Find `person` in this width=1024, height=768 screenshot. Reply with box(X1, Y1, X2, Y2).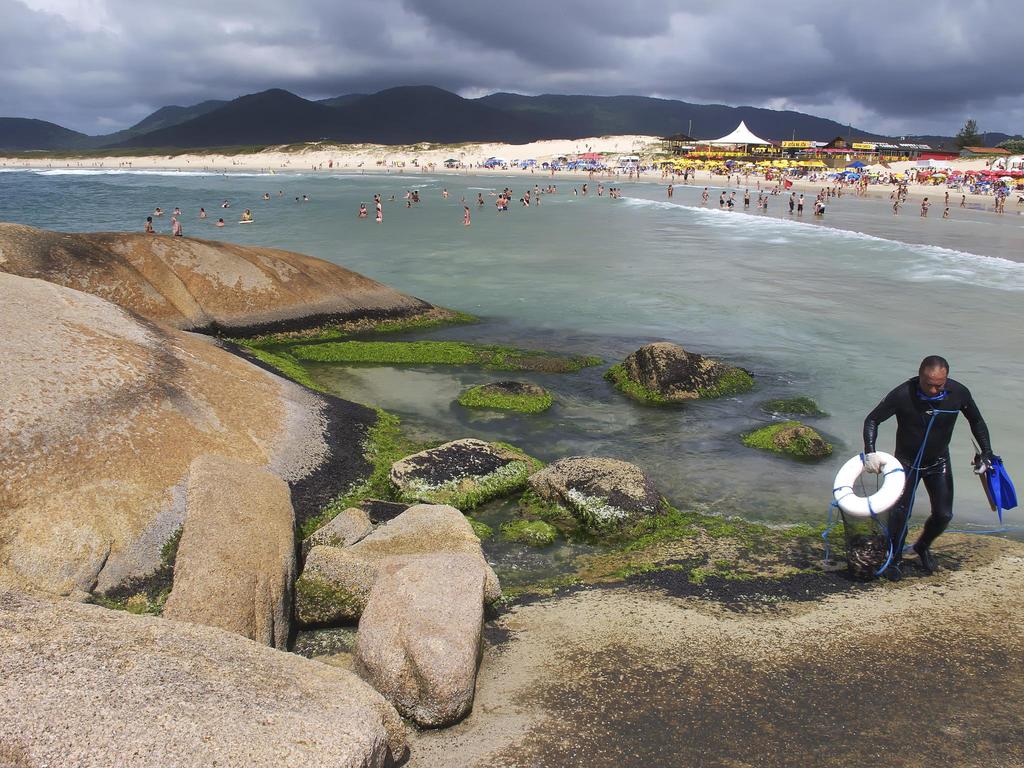
box(860, 358, 1011, 576).
